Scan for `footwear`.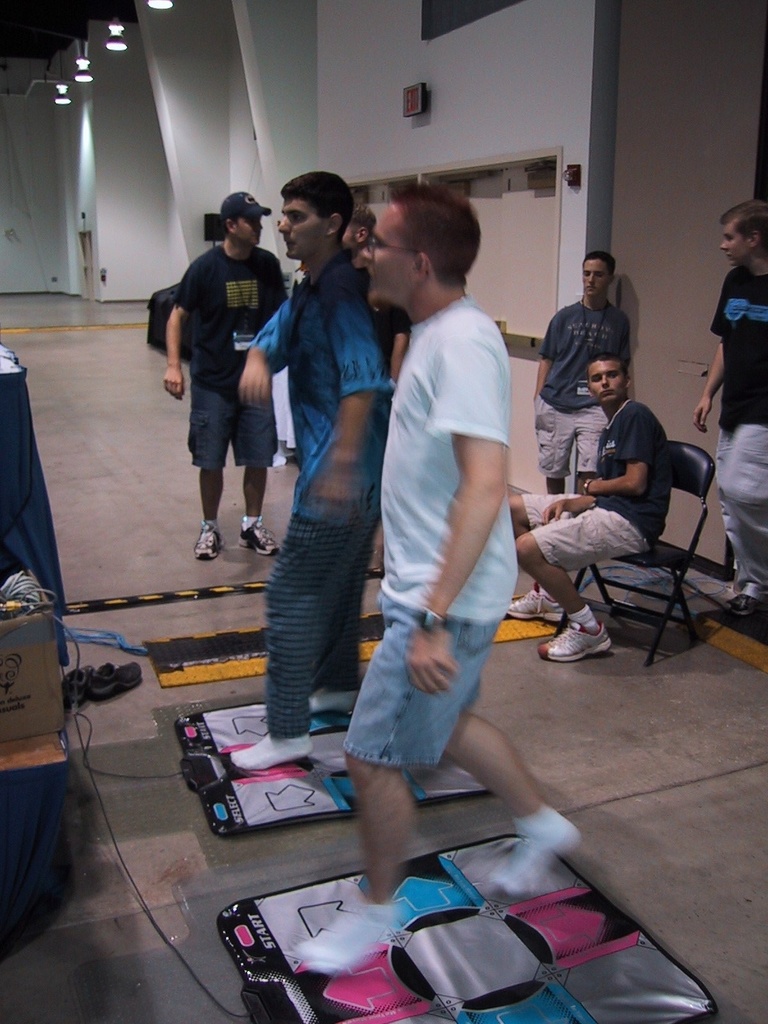
Scan result: (x1=224, y1=735, x2=319, y2=767).
